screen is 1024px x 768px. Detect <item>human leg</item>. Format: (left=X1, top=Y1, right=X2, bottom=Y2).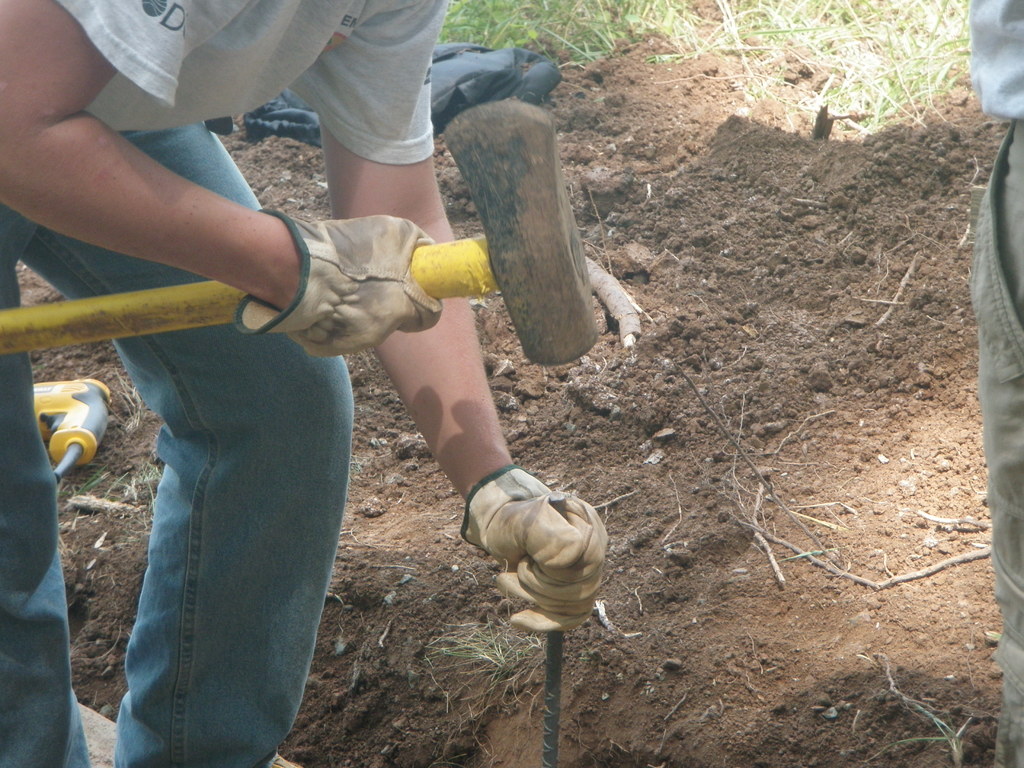
(left=0, top=225, right=88, bottom=767).
